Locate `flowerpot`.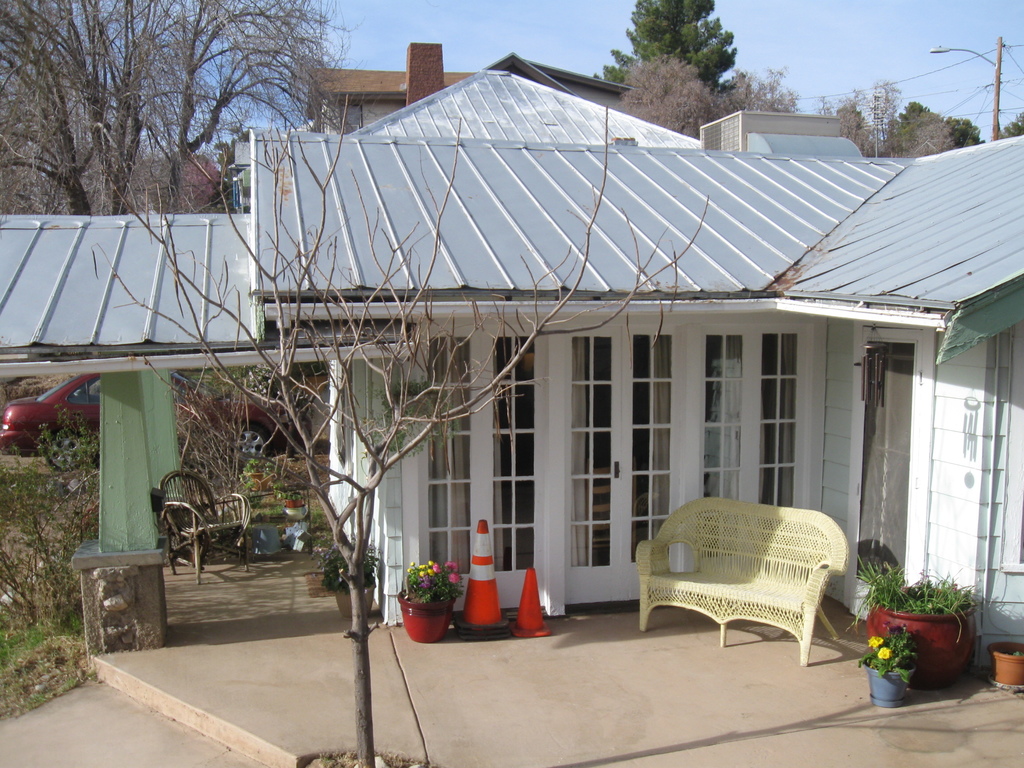
Bounding box: [333, 580, 372, 619].
